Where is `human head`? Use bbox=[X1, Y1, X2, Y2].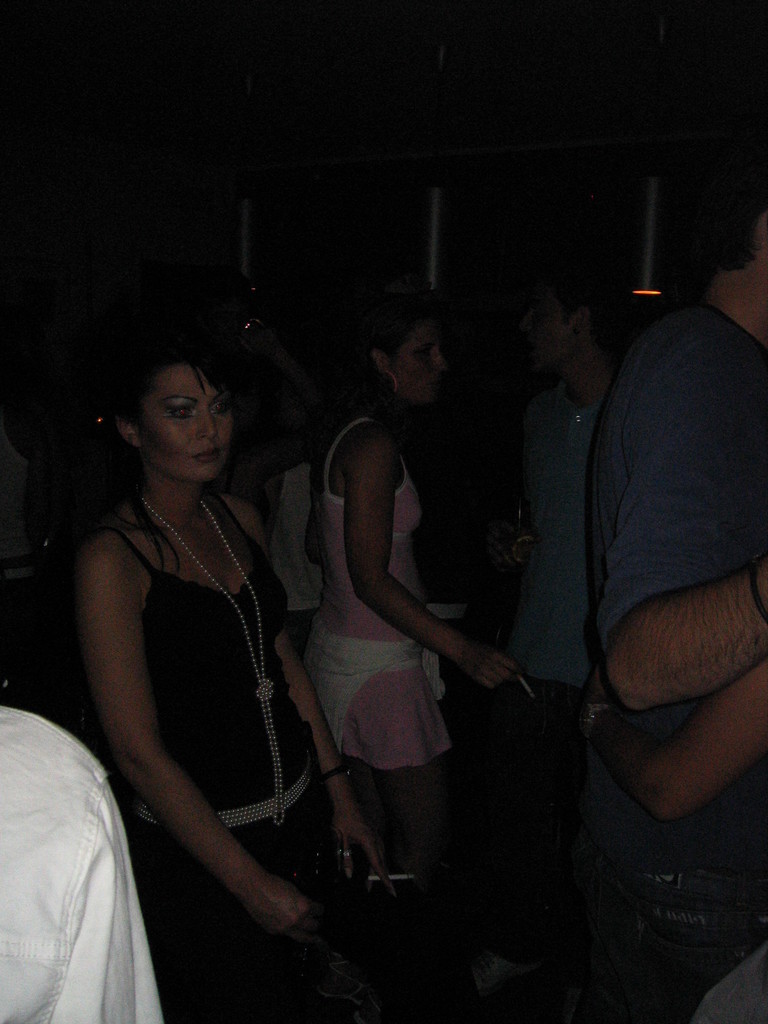
bbox=[353, 295, 449, 410].
